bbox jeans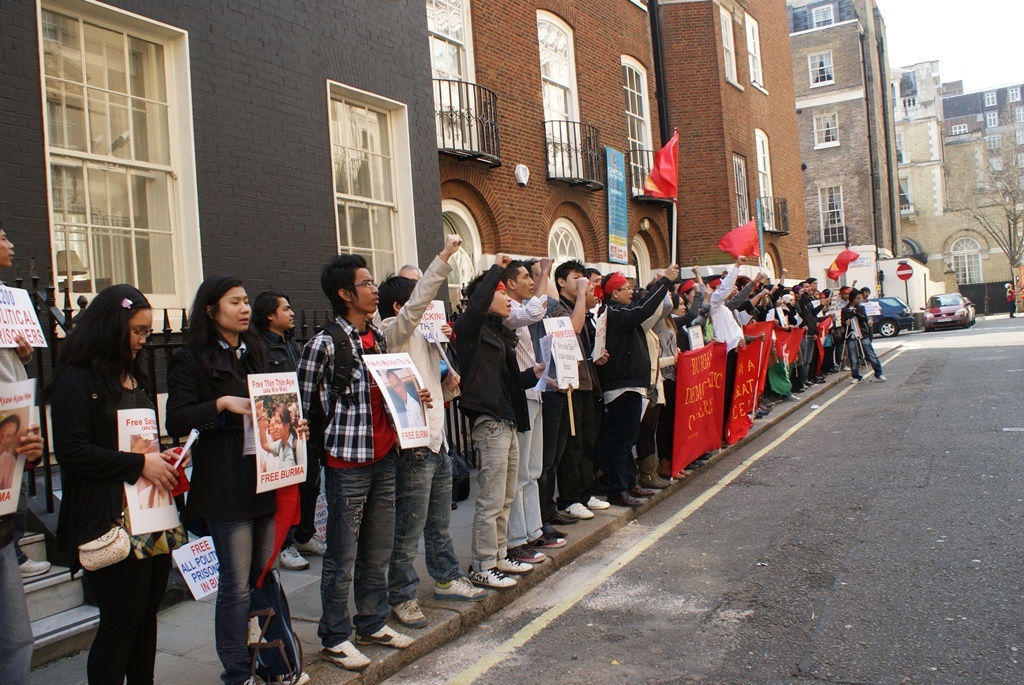
(791, 335, 819, 382)
